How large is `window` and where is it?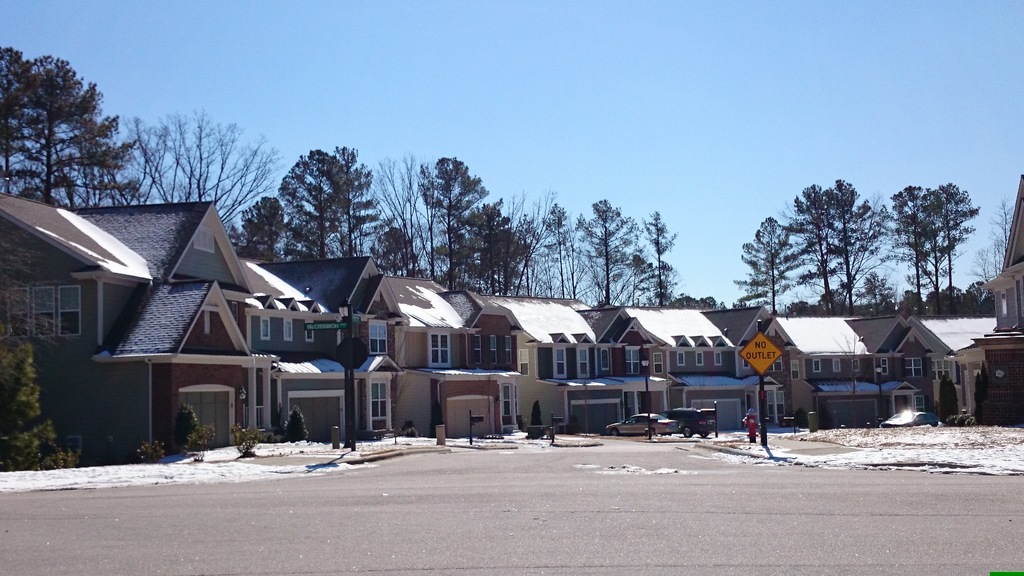
Bounding box: x1=308 y1=319 x2=317 y2=352.
